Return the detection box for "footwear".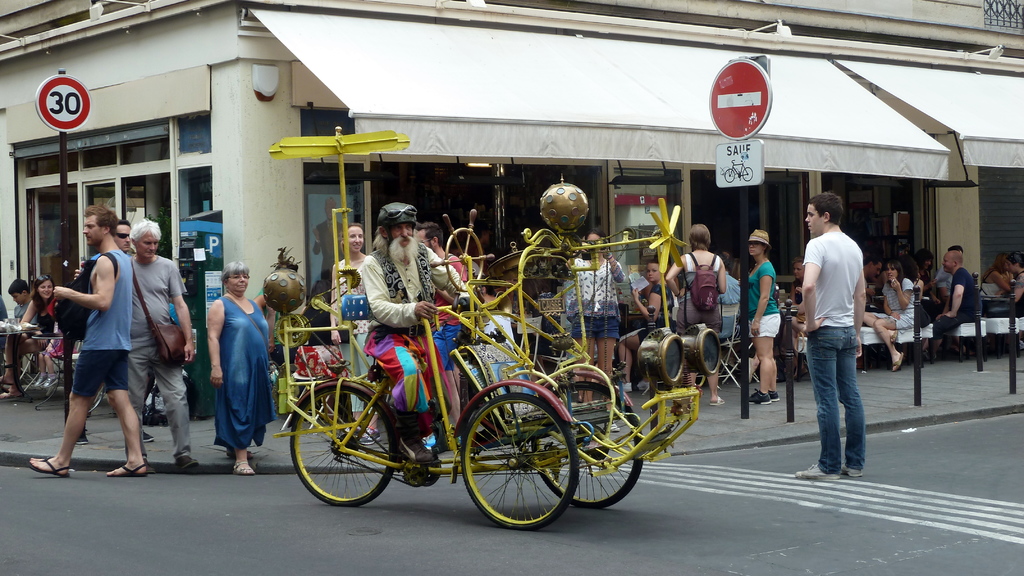
<region>796, 467, 839, 480</region>.
